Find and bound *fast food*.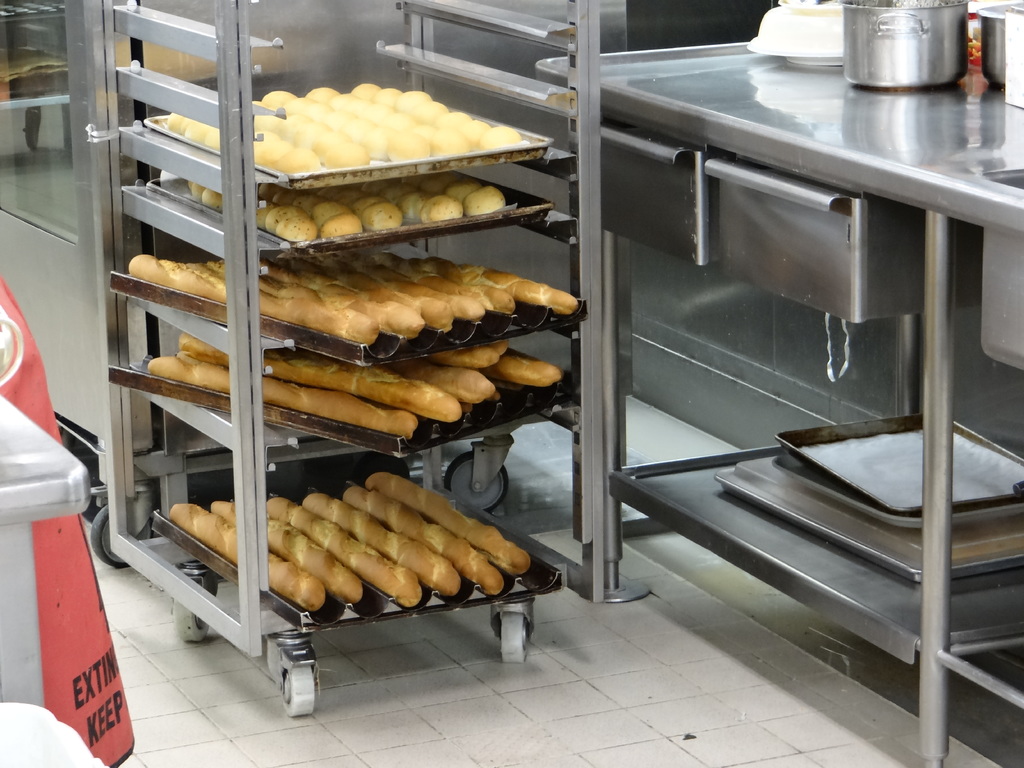
Bound: box=[363, 129, 384, 156].
